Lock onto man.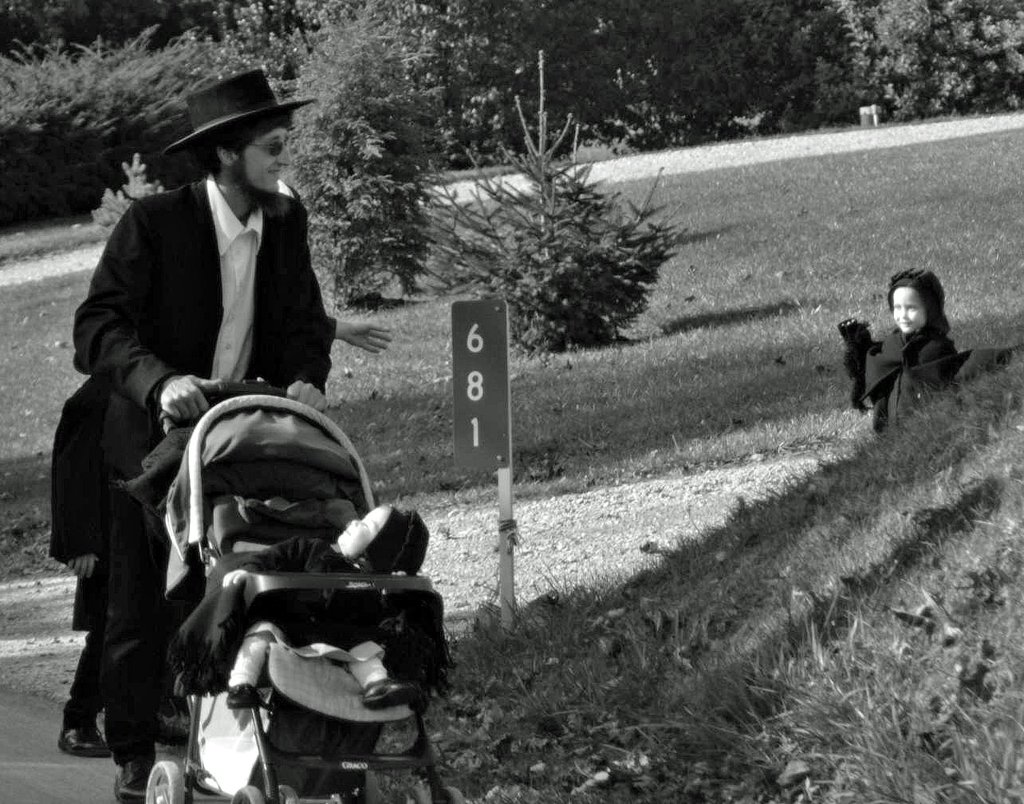
Locked: rect(77, 66, 386, 802).
